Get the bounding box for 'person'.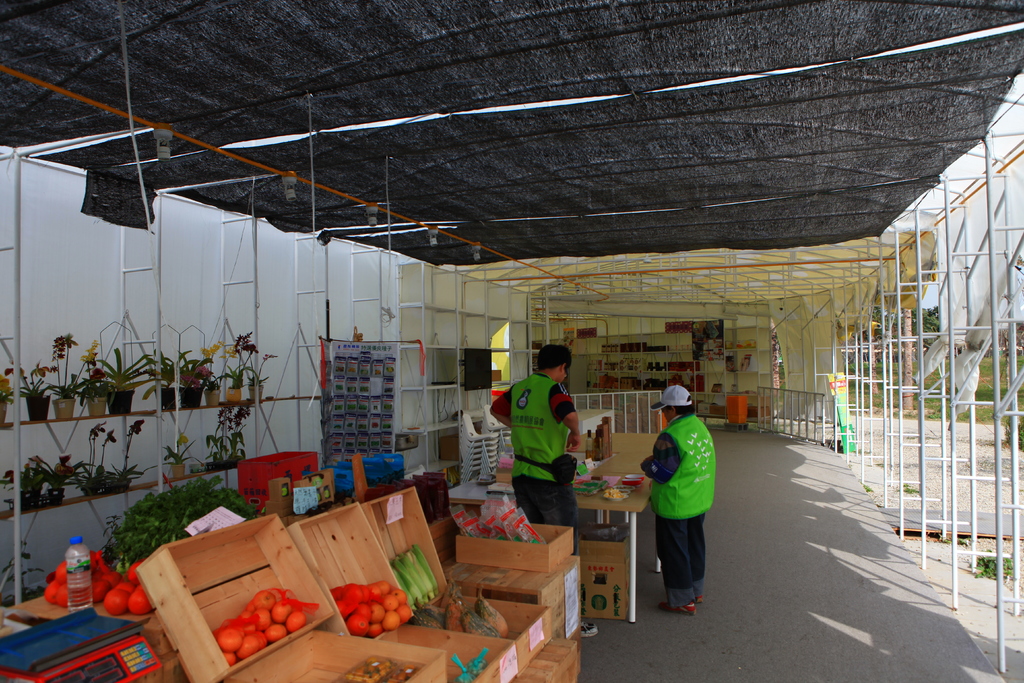
(left=489, top=345, right=594, bottom=634).
